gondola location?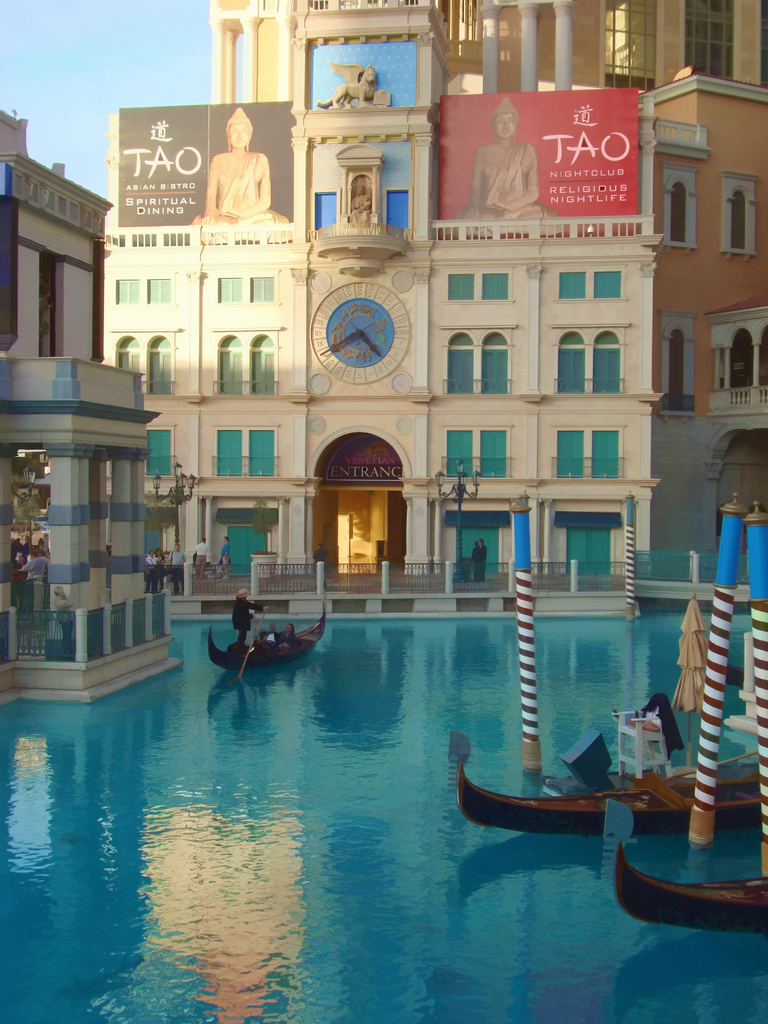
x1=212 y1=604 x2=326 y2=674
